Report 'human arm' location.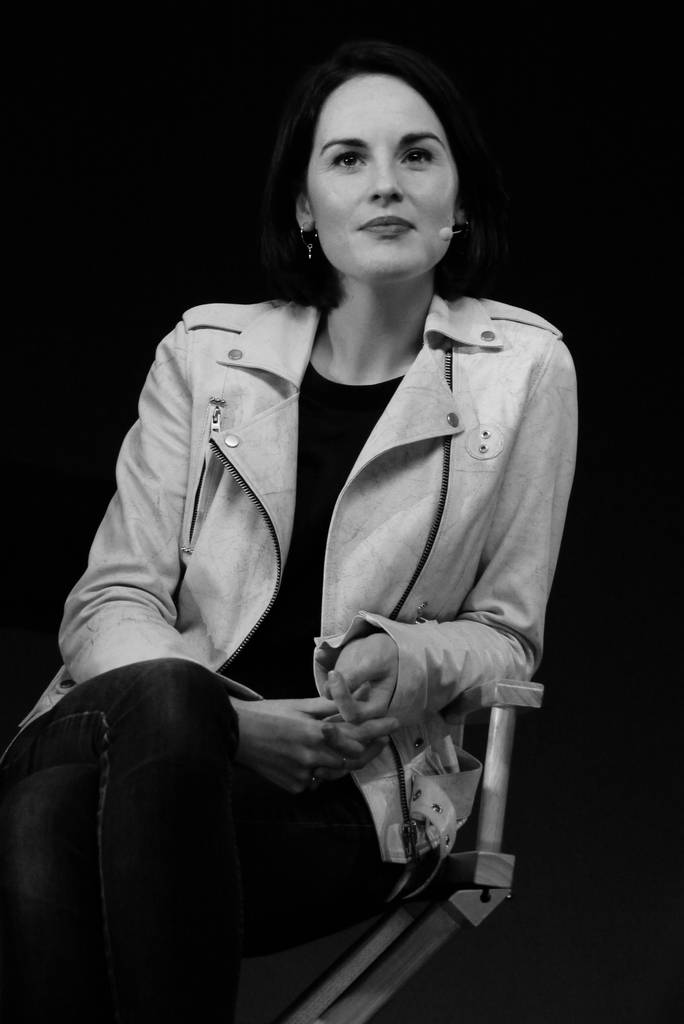
Report: 332/324/557/737.
